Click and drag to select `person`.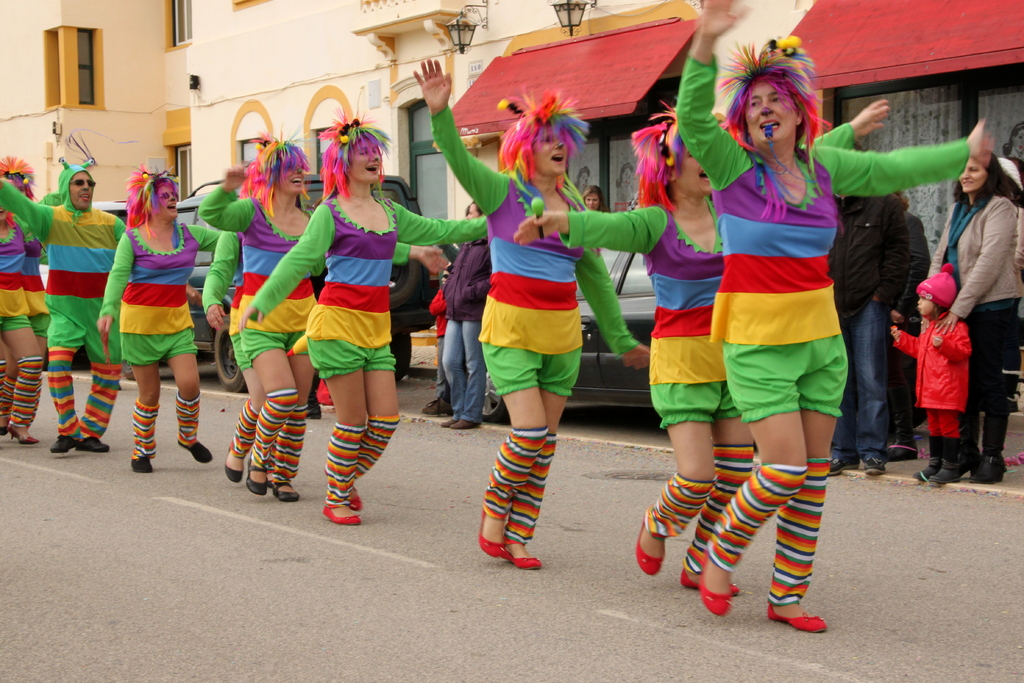
Selection: [892, 293, 972, 494].
